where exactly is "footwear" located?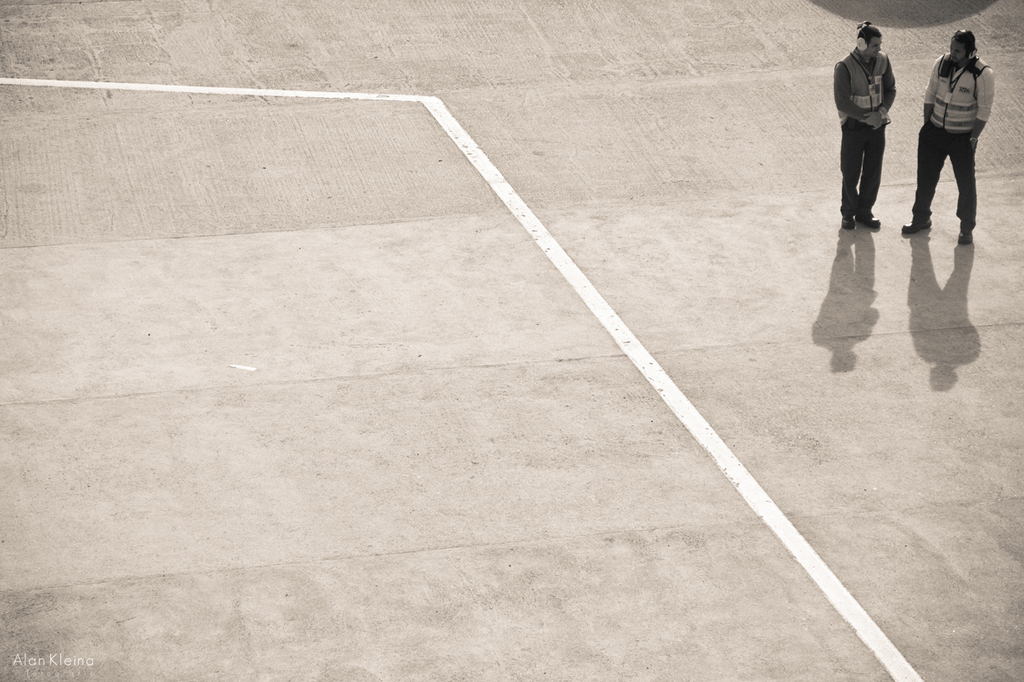
Its bounding box is bbox=[840, 217, 858, 231].
